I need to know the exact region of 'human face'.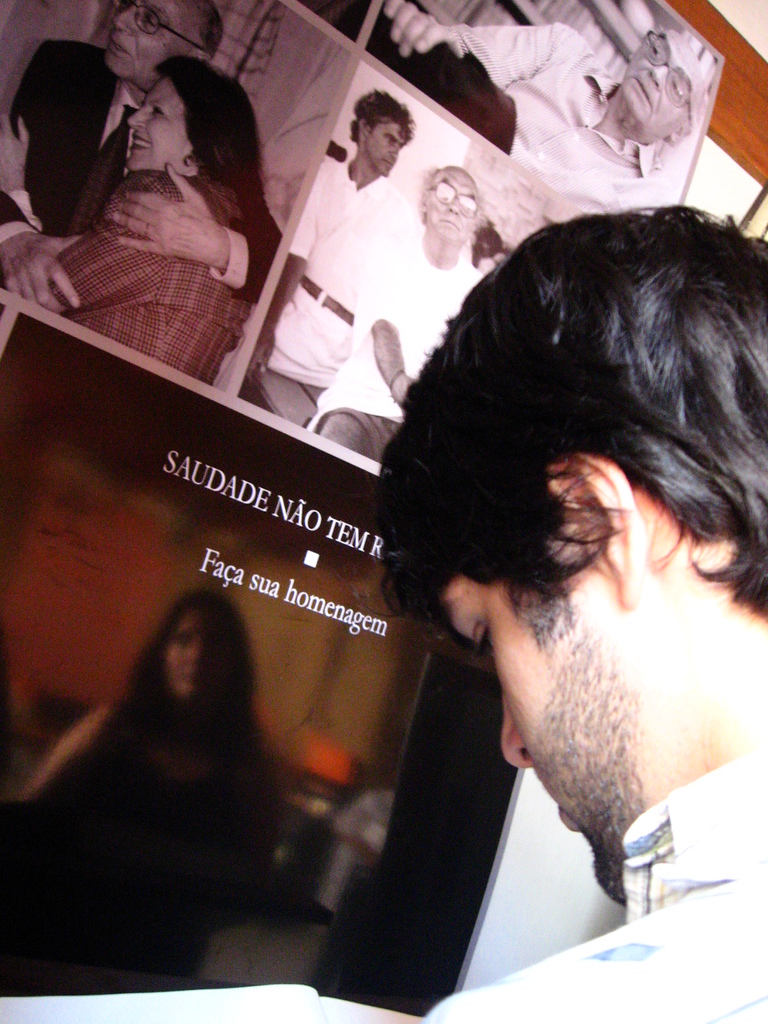
Region: crop(127, 76, 190, 170).
